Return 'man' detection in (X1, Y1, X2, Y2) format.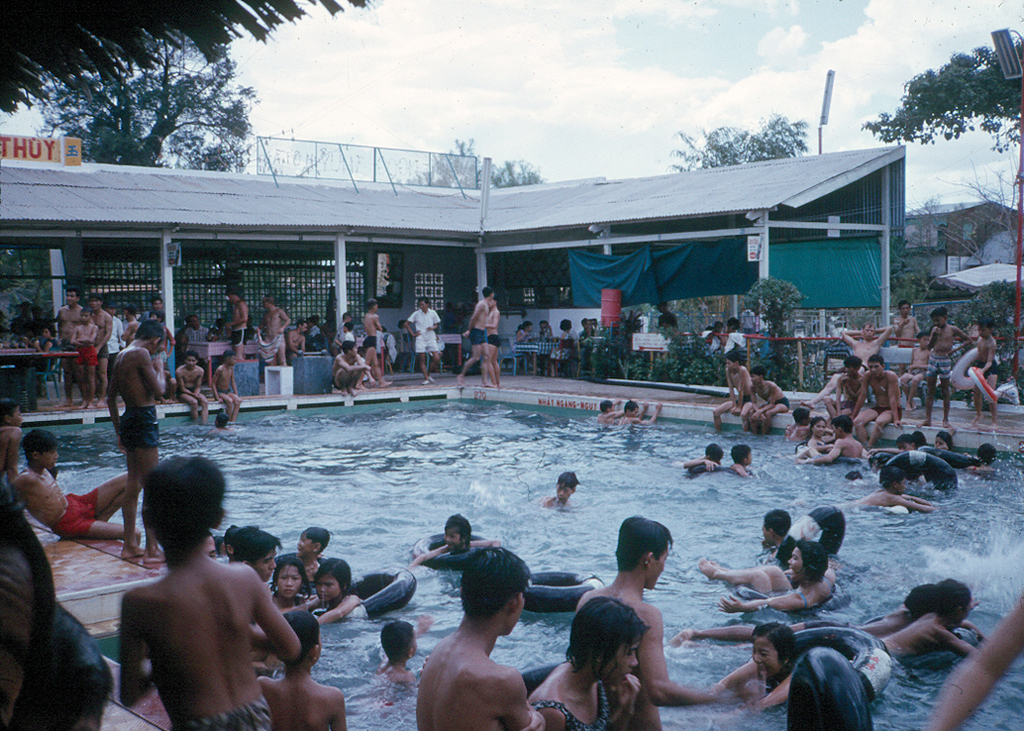
(55, 288, 84, 408).
